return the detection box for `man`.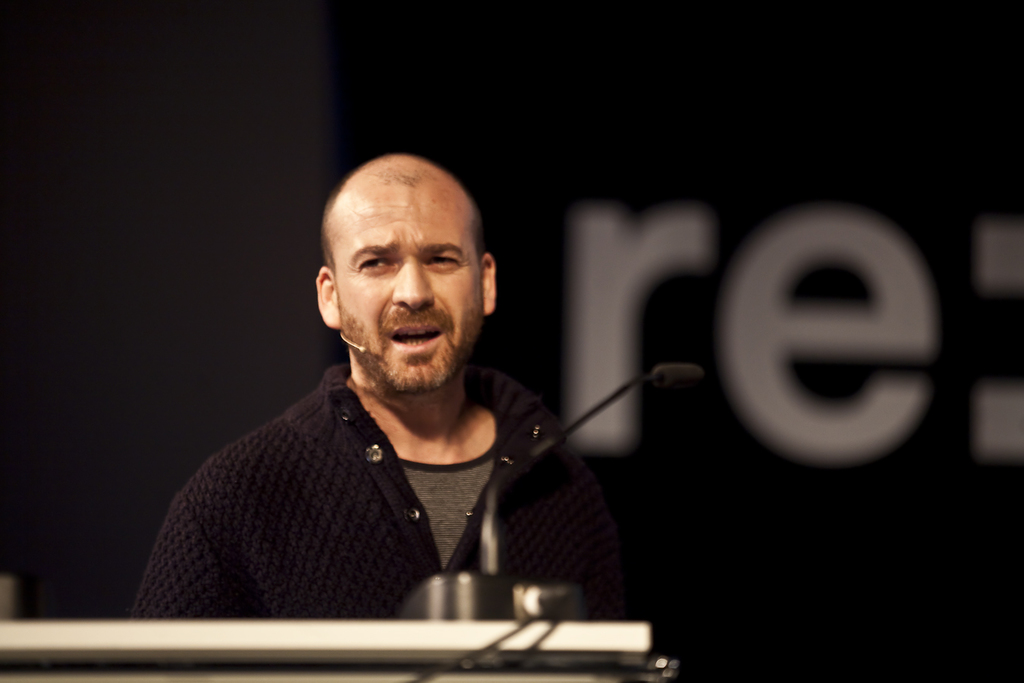
Rect(117, 132, 724, 661).
